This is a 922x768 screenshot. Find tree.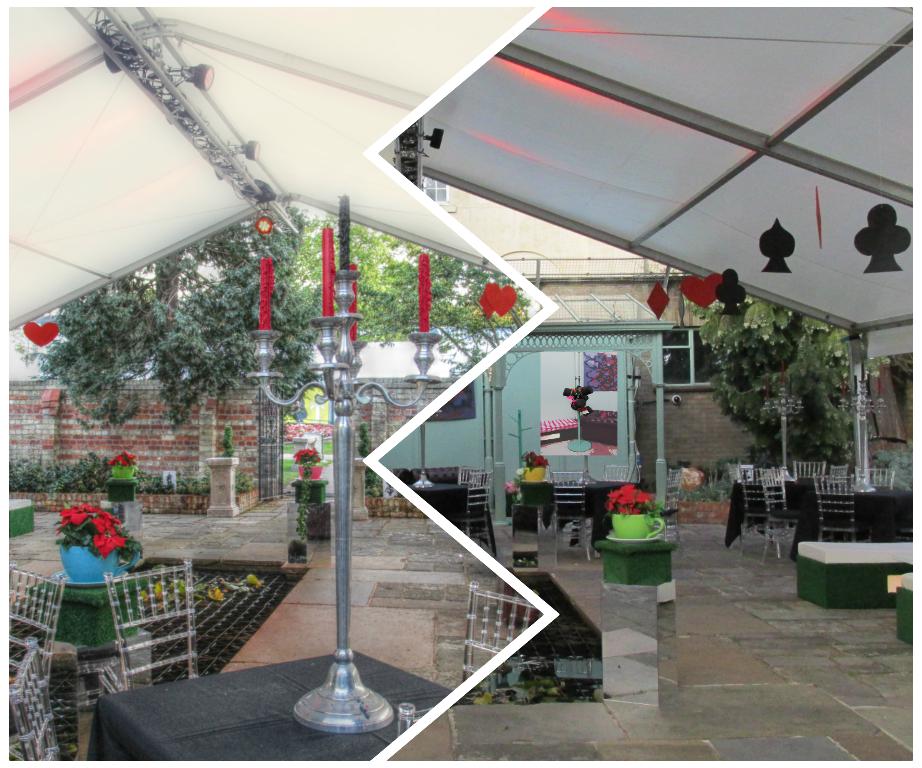
Bounding box: pyautogui.locateOnScreen(685, 278, 882, 489).
